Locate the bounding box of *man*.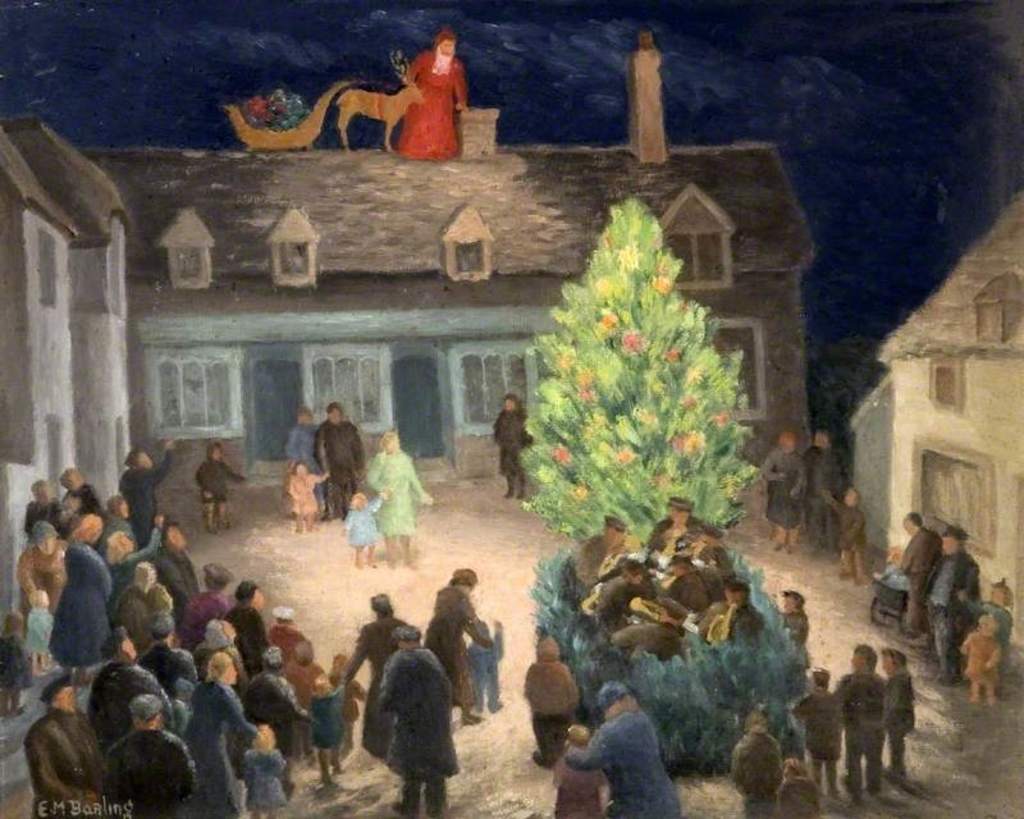
Bounding box: rect(232, 584, 271, 673).
